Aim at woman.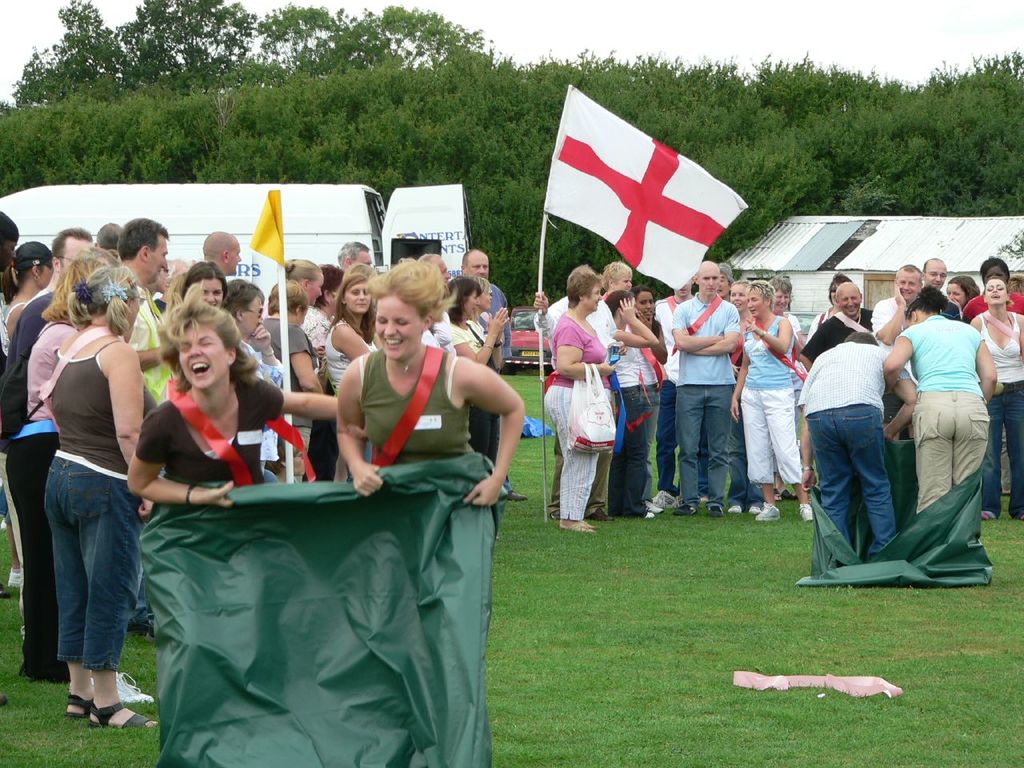
Aimed at bbox(2, 256, 108, 680).
